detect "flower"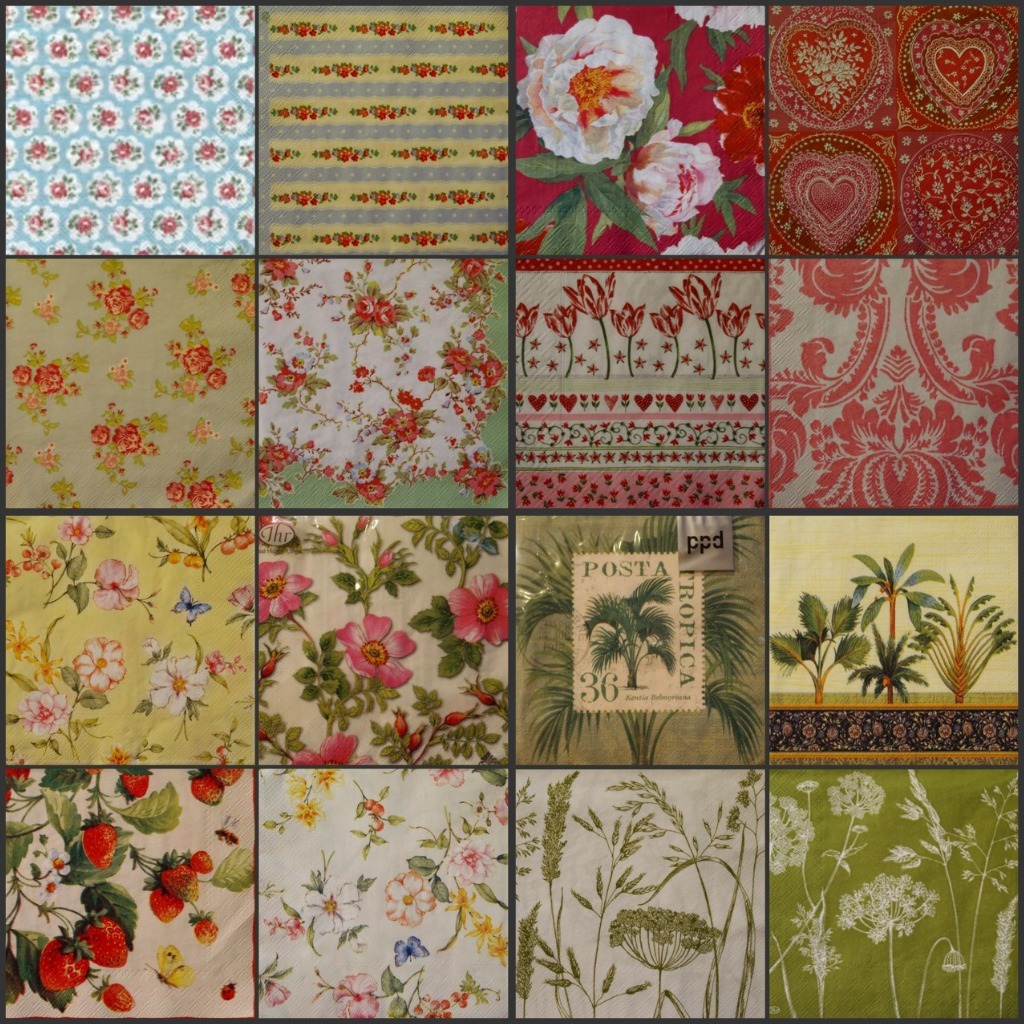
467 680 499 710
